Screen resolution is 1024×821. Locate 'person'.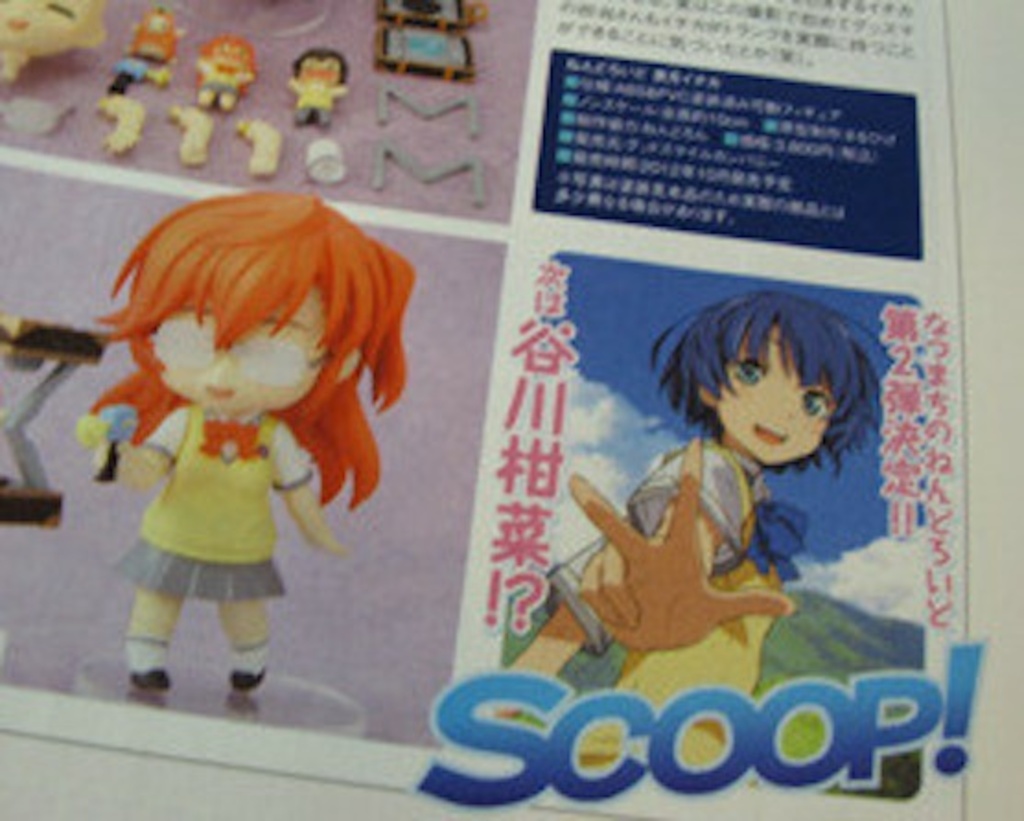
box=[291, 46, 354, 131].
